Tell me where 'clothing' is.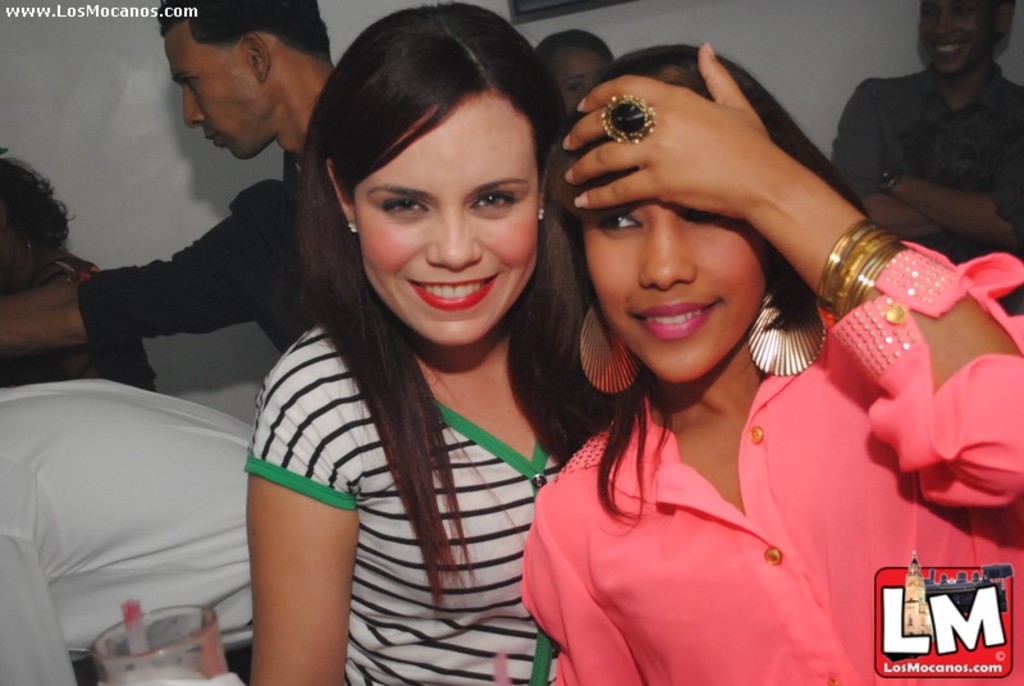
'clothing' is at Rect(0, 256, 152, 401).
